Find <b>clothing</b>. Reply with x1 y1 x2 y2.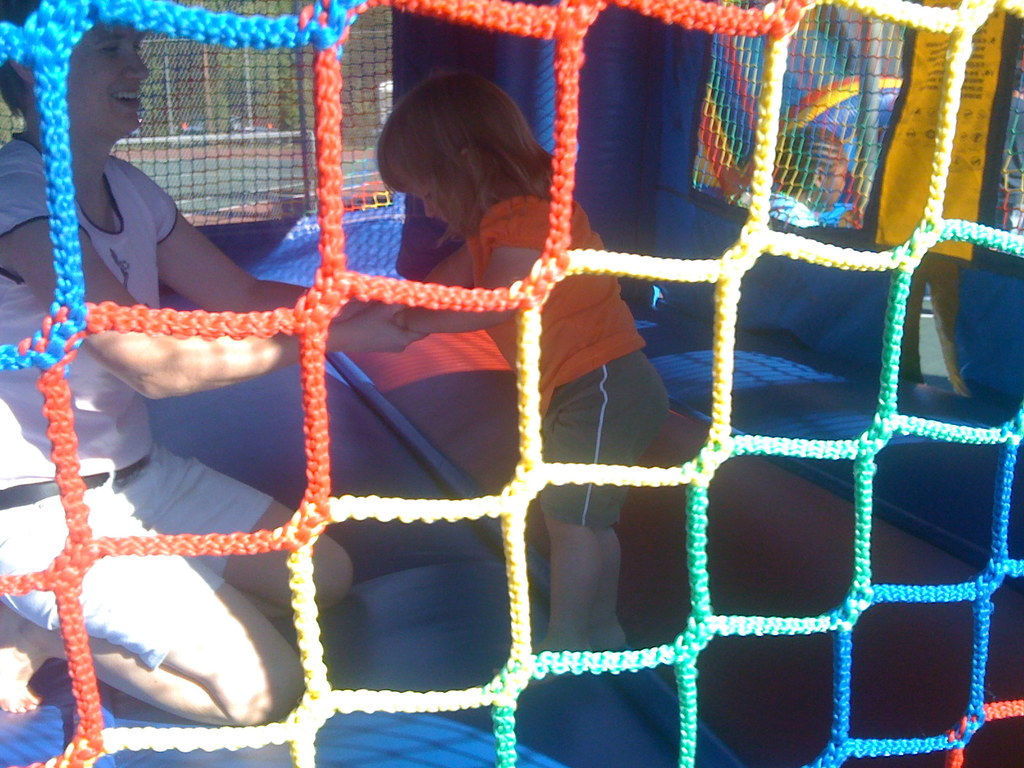
465 197 671 526.
